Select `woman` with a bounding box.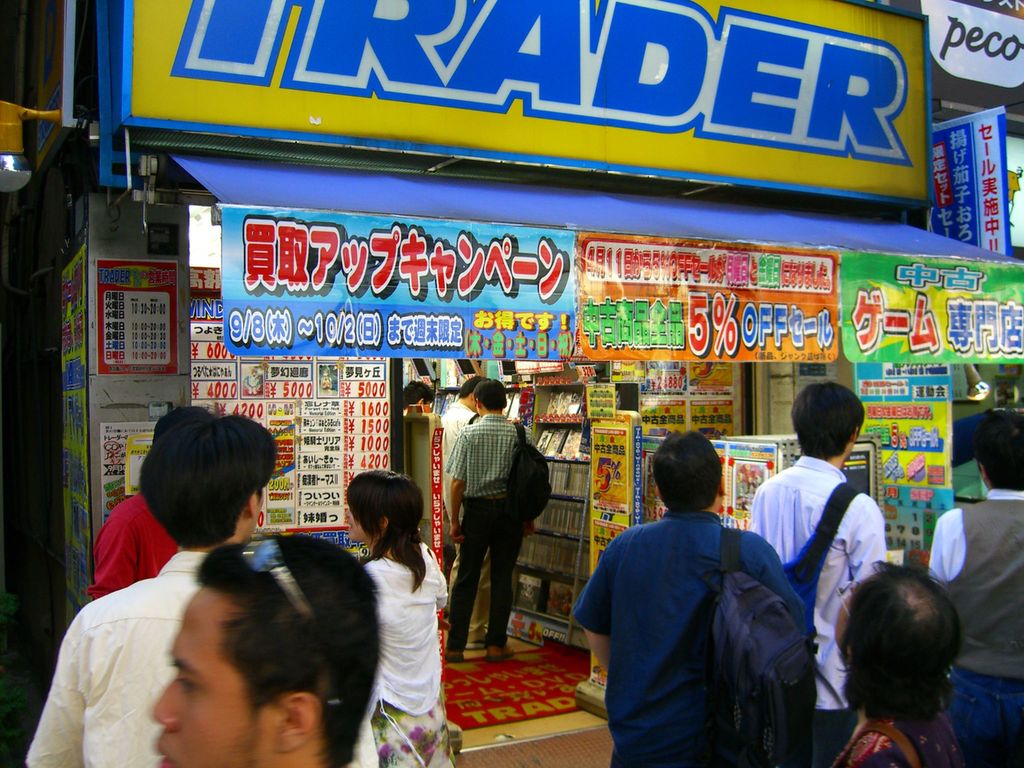
{"x1": 338, "y1": 470, "x2": 447, "y2": 751}.
